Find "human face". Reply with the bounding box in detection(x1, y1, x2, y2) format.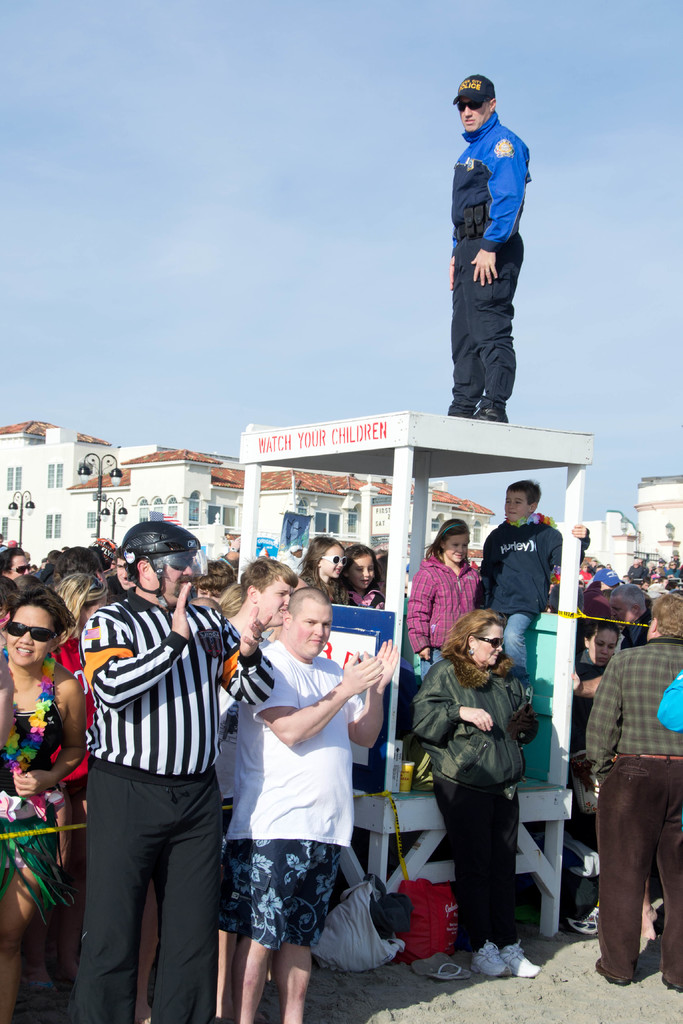
detection(254, 579, 287, 627).
